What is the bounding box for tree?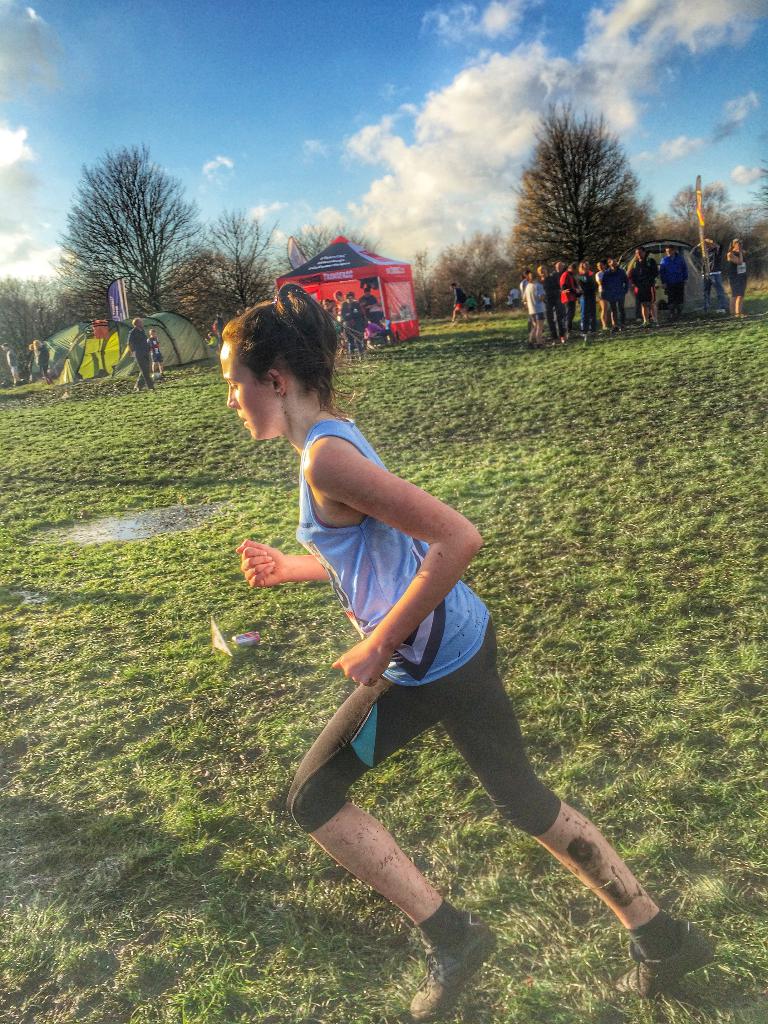
x1=50, y1=141, x2=220, y2=412.
